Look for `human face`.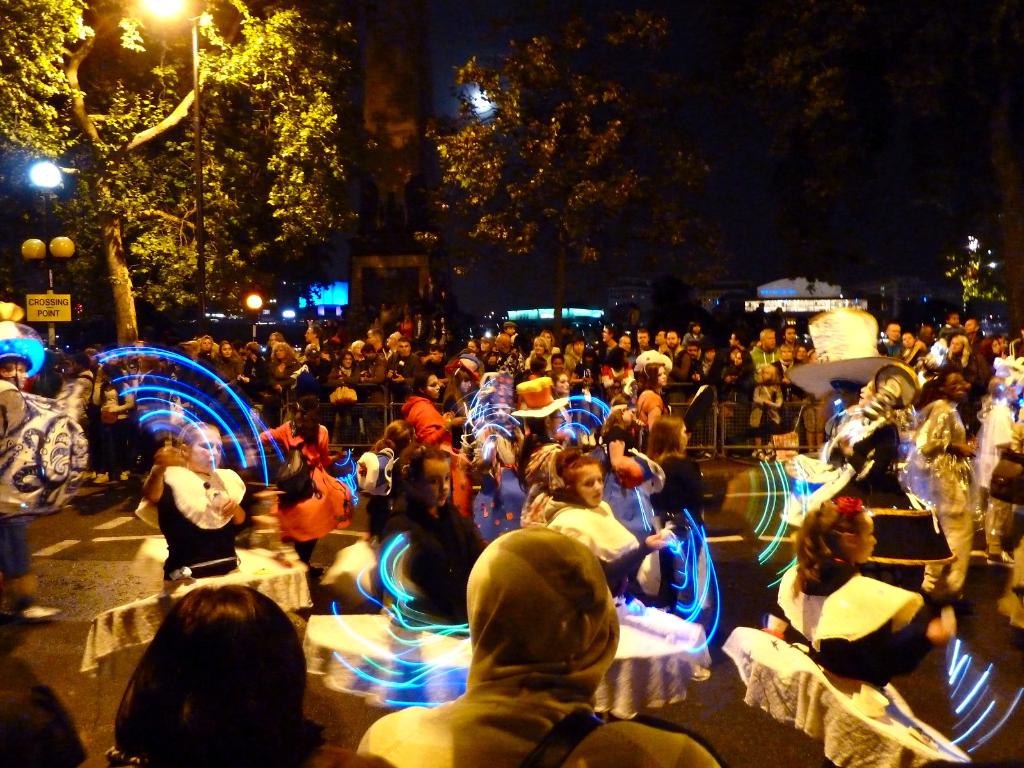
Found: {"left": 964, "top": 319, "right": 976, "bottom": 332}.
